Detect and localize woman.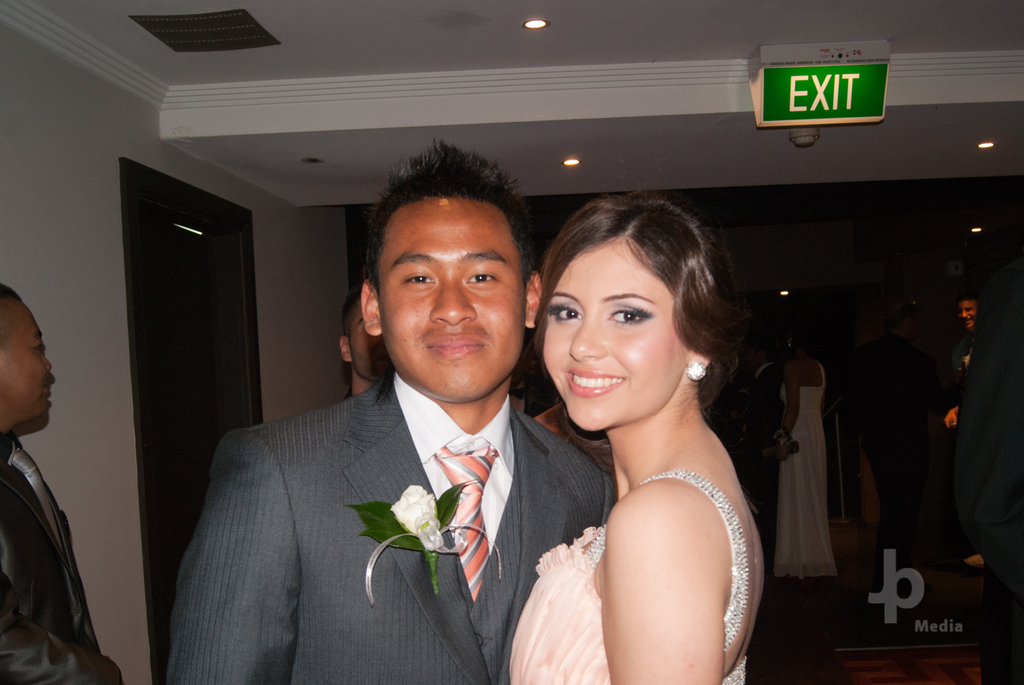
Localized at (505,161,781,667).
